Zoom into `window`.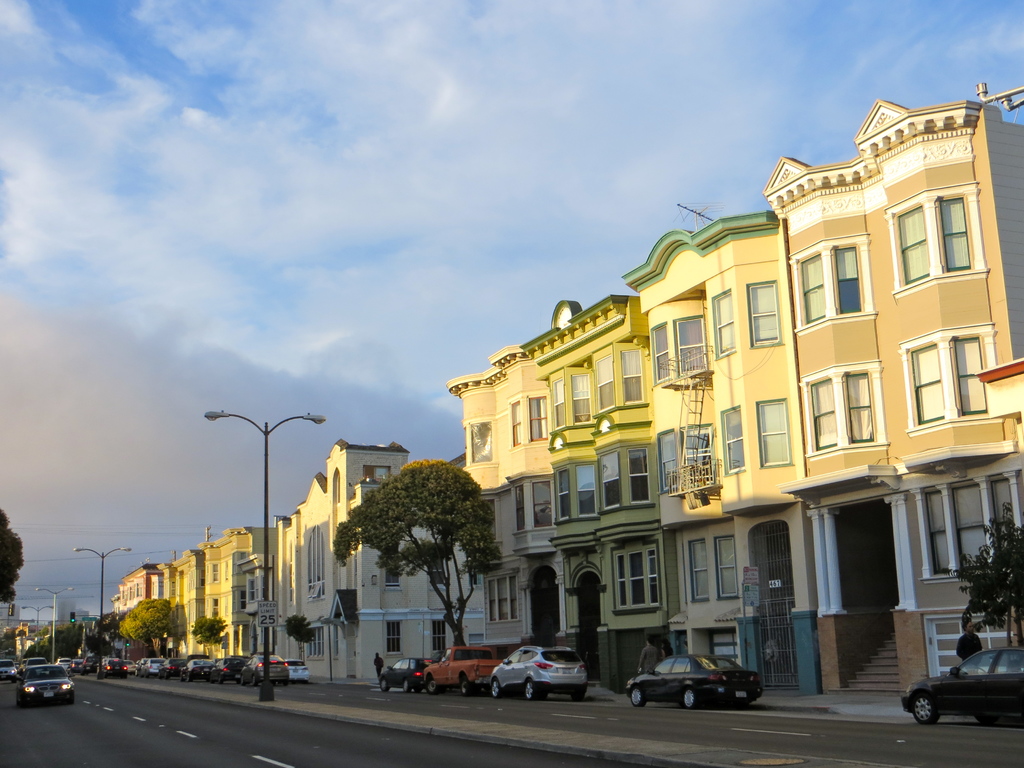
Zoom target: x1=909 y1=332 x2=987 y2=424.
